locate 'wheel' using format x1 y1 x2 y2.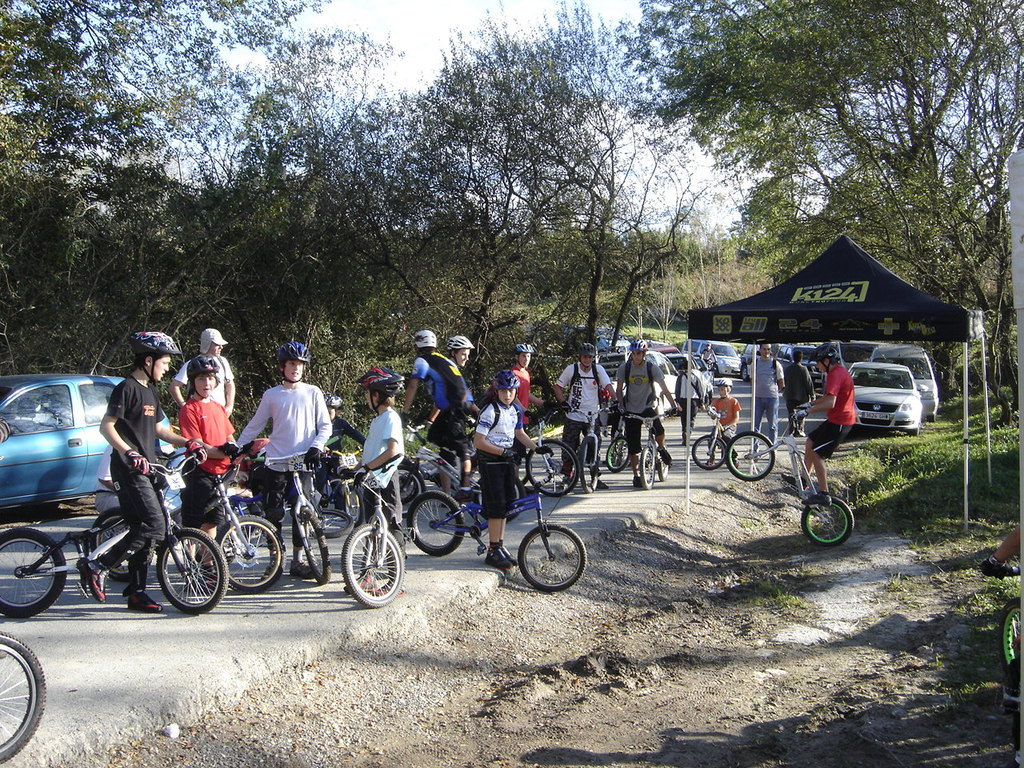
92 506 154 581.
